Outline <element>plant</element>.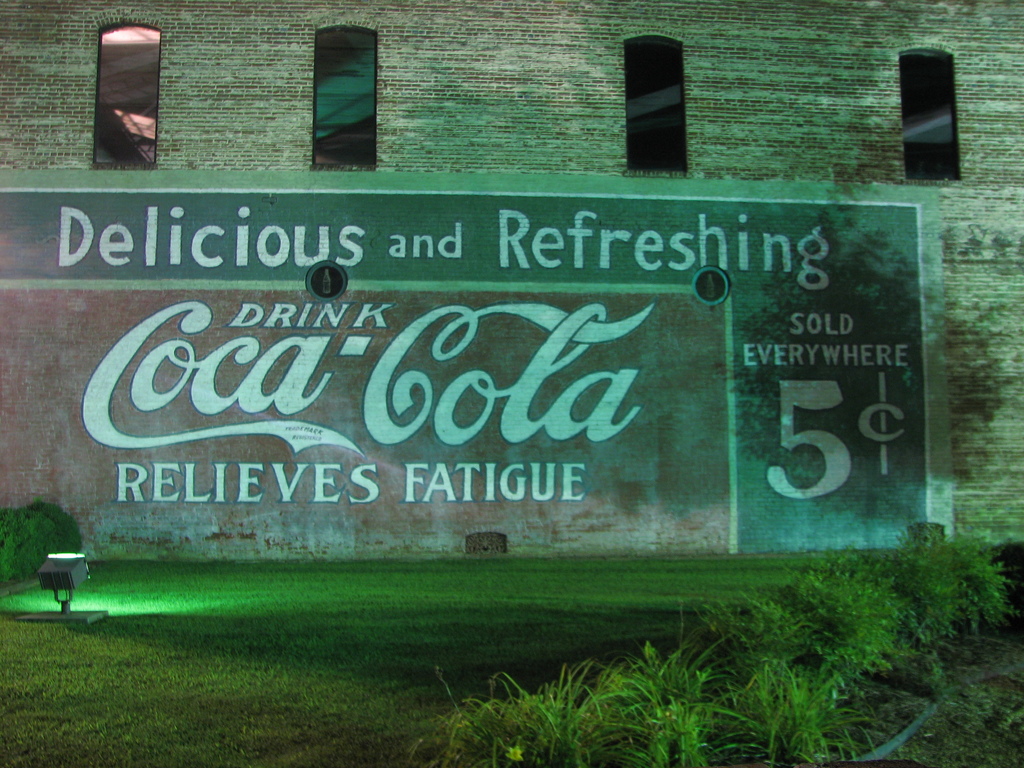
Outline: Rect(408, 584, 784, 767).
